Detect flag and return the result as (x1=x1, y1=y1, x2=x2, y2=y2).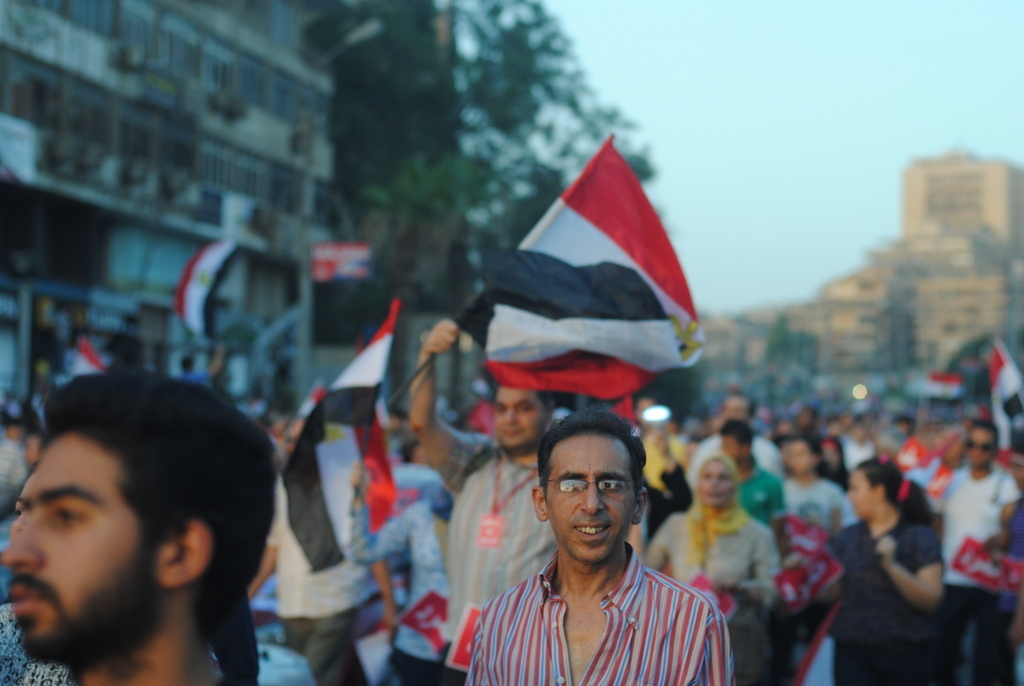
(x1=307, y1=290, x2=400, y2=433).
